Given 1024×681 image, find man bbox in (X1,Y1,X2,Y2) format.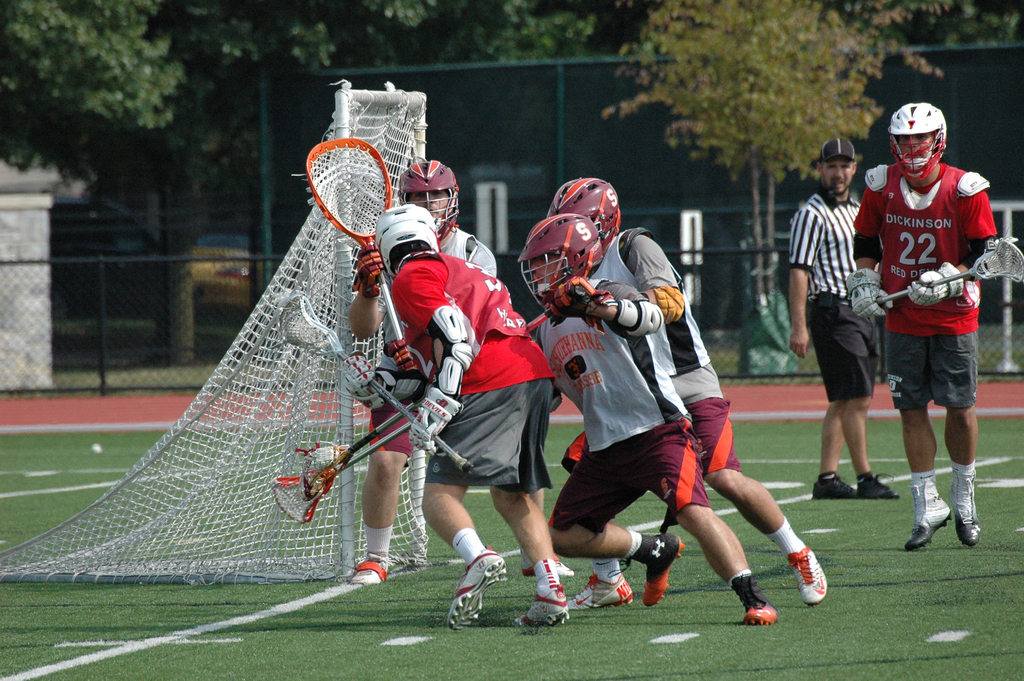
(854,88,1002,548).
